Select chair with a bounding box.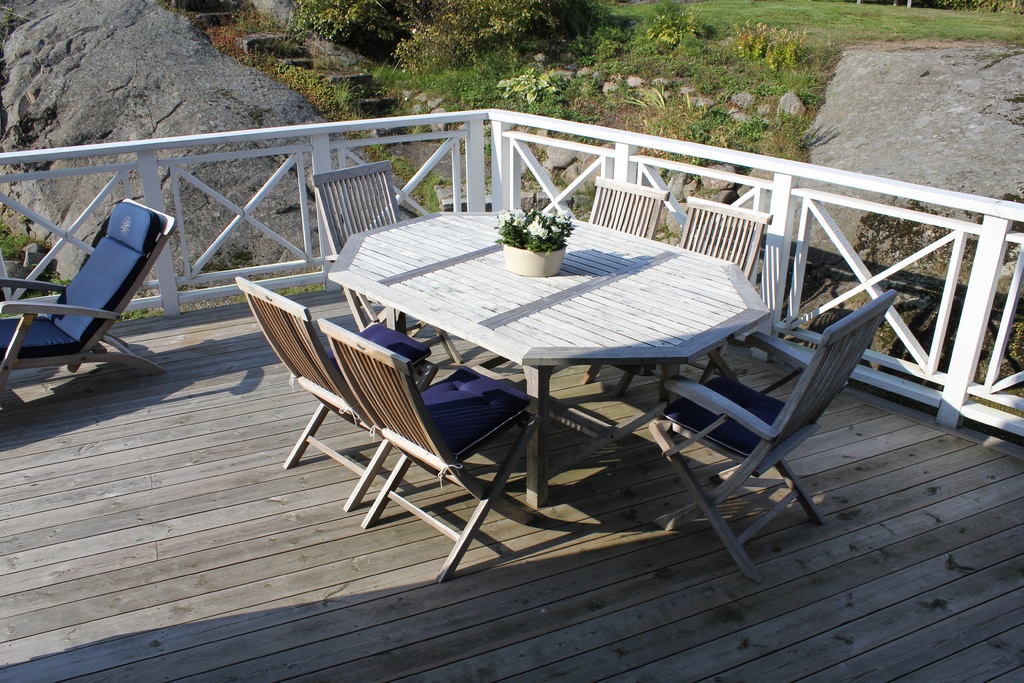
rect(308, 163, 470, 364).
